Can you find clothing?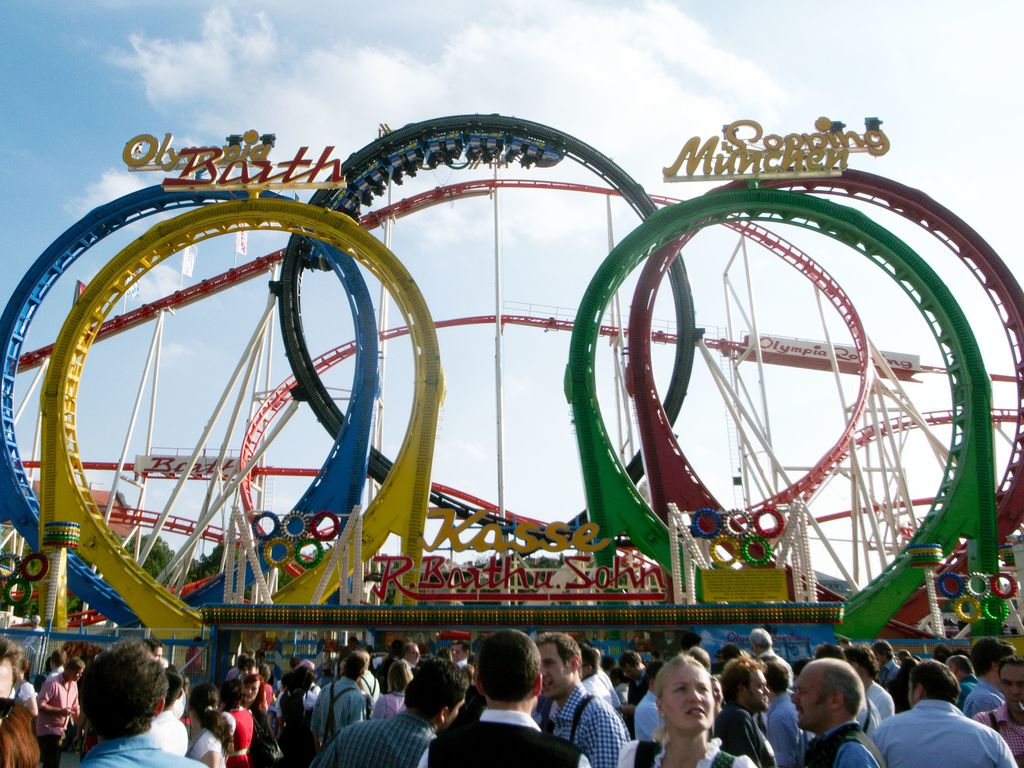
Yes, bounding box: detection(13, 680, 40, 708).
